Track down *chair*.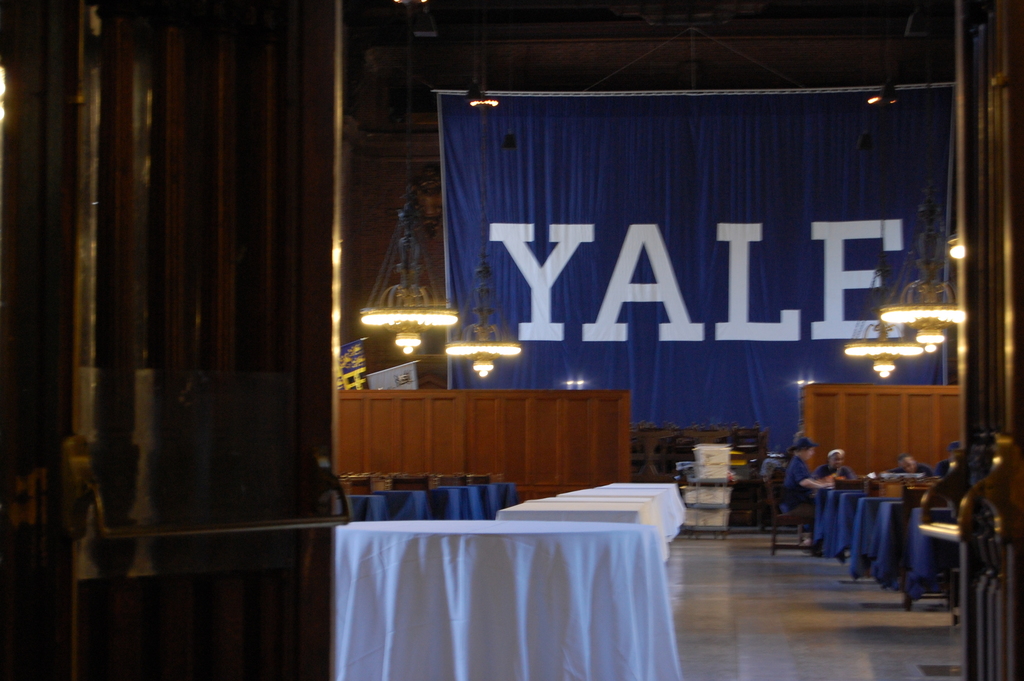
Tracked to detection(390, 477, 428, 491).
